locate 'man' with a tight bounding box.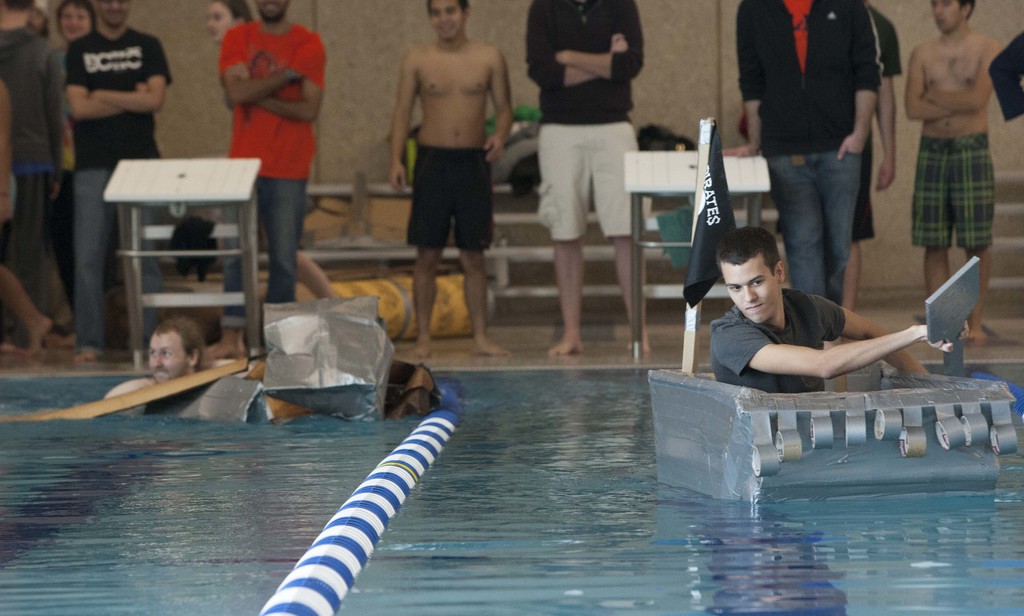
pyautogui.locateOnScreen(109, 318, 203, 403).
